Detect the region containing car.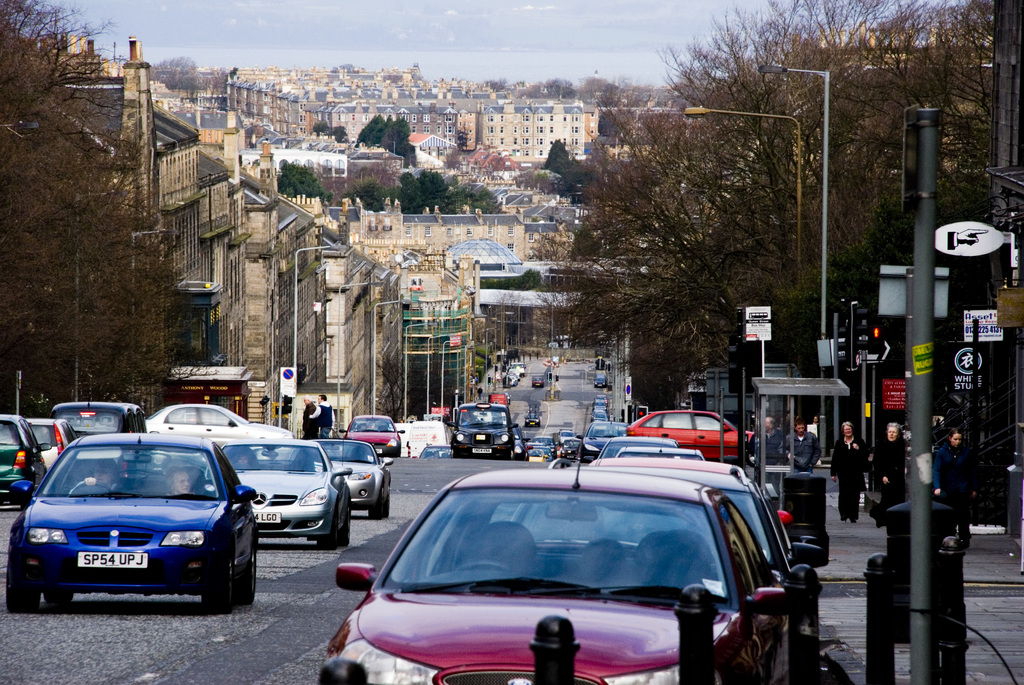
141, 399, 290, 445.
